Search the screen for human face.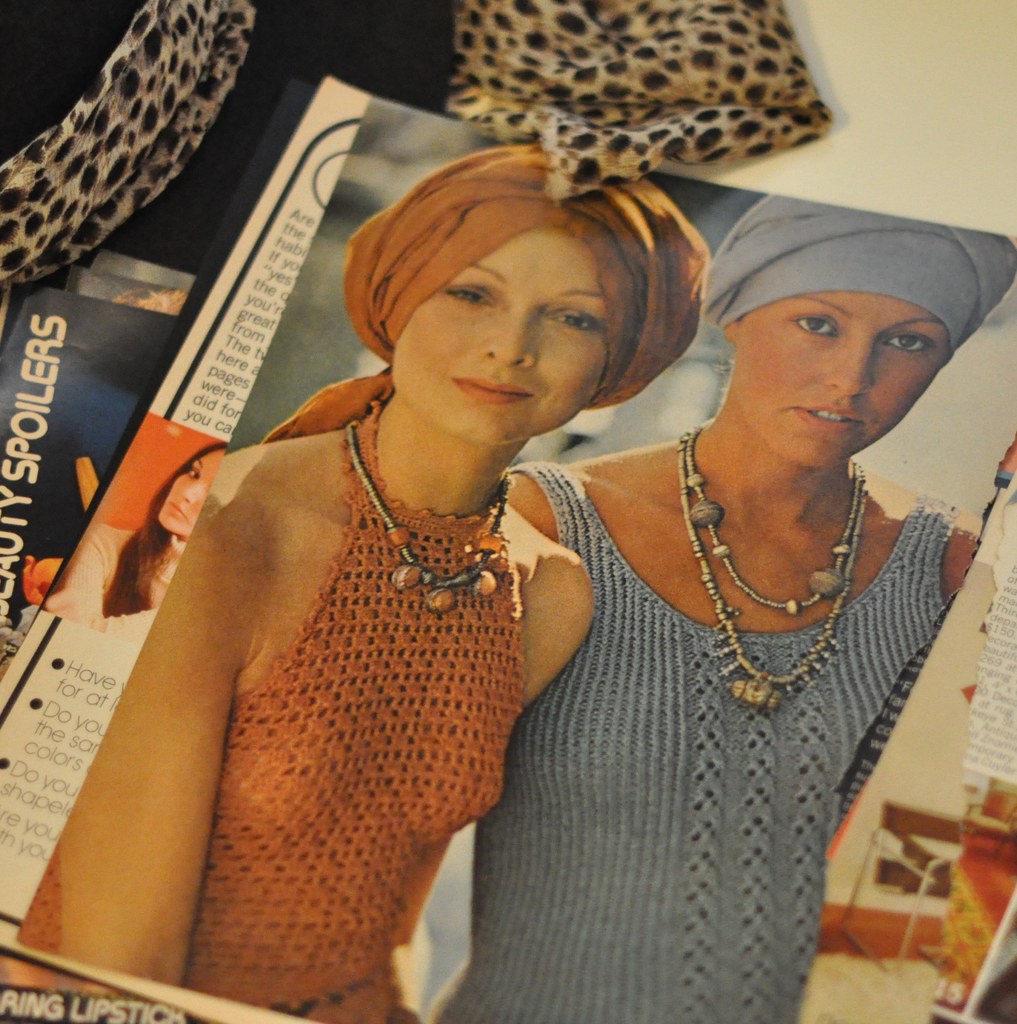
Found at box(730, 291, 950, 460).
